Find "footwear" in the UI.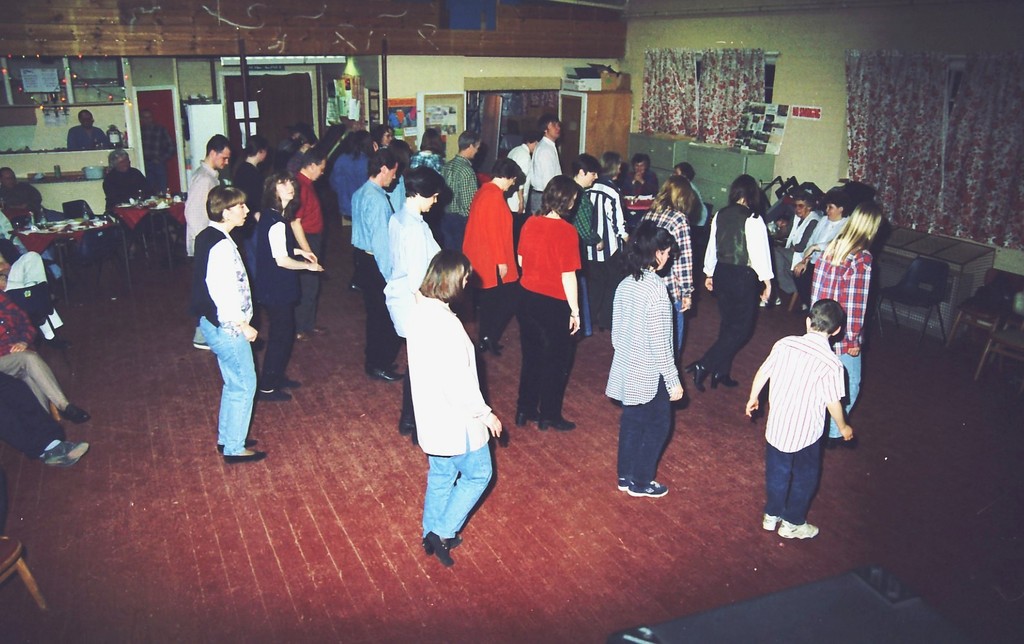
UI element at l=220, t=447, r=265, b=464.
